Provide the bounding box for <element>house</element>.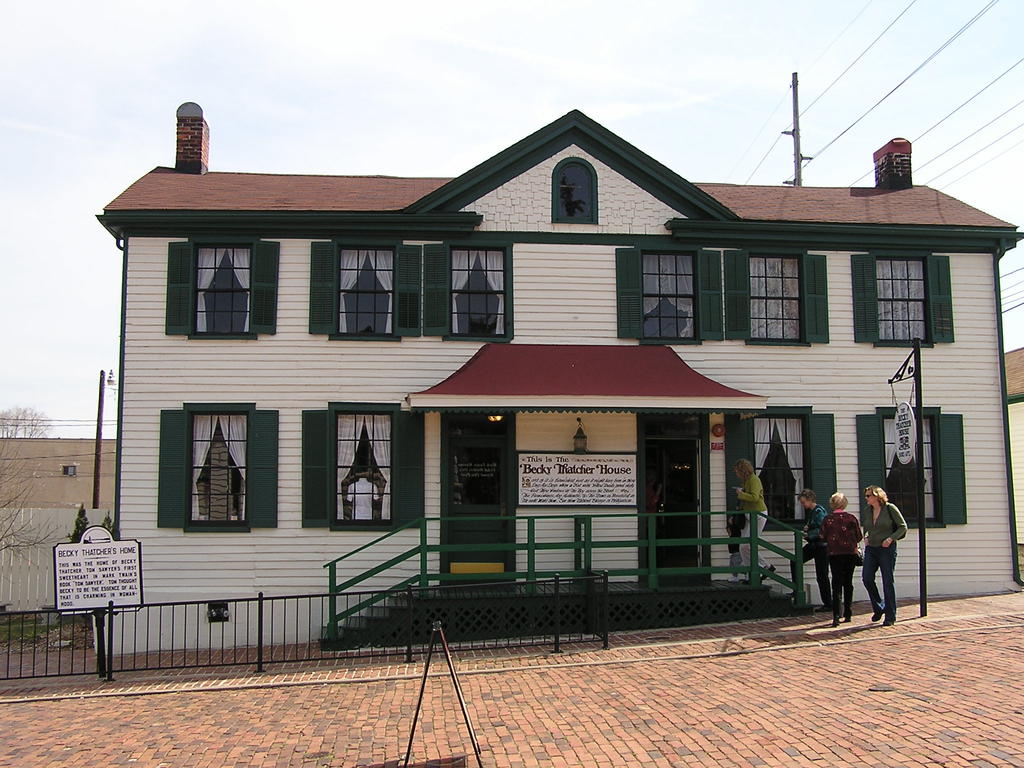
bbox(1005, 342, 1021, 547).
